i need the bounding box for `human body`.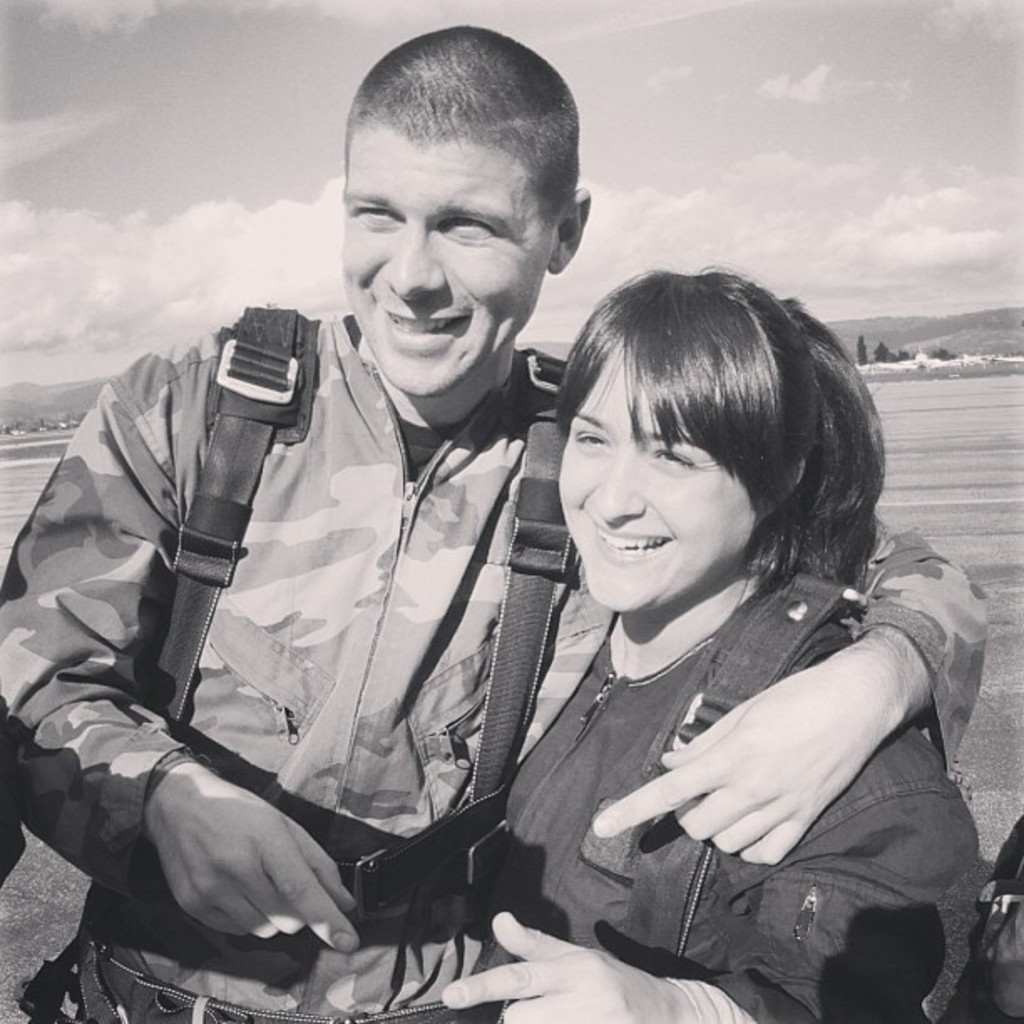
Here it is: 445/261/996/1022.
